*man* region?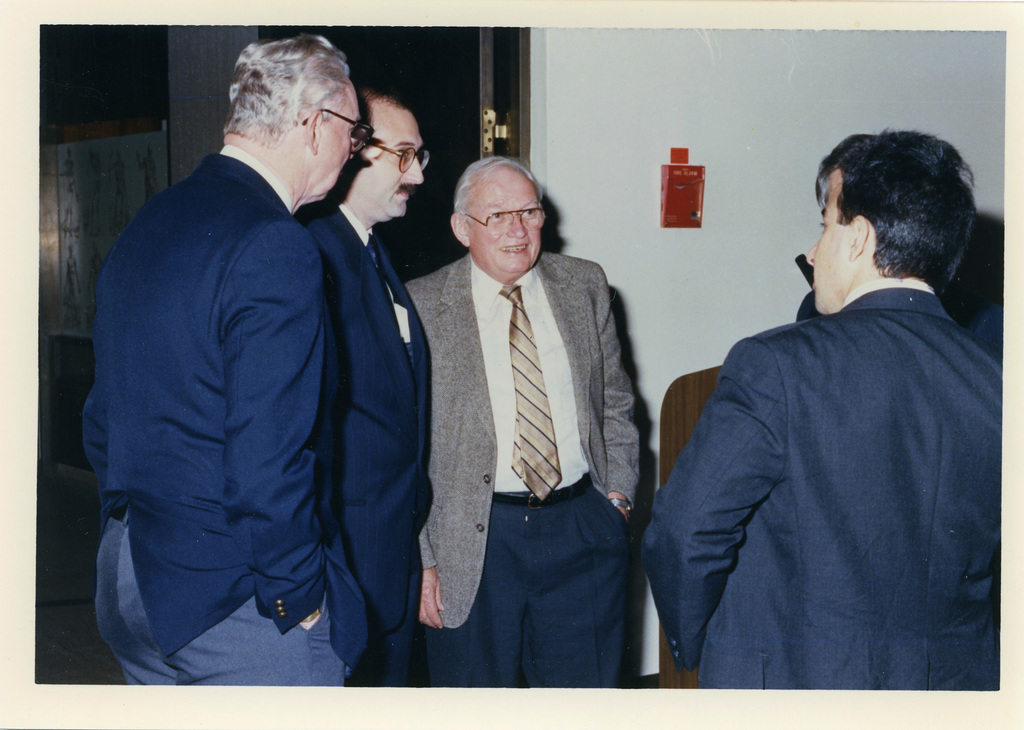
x1=401 y1=154 x2=641 y2=692
